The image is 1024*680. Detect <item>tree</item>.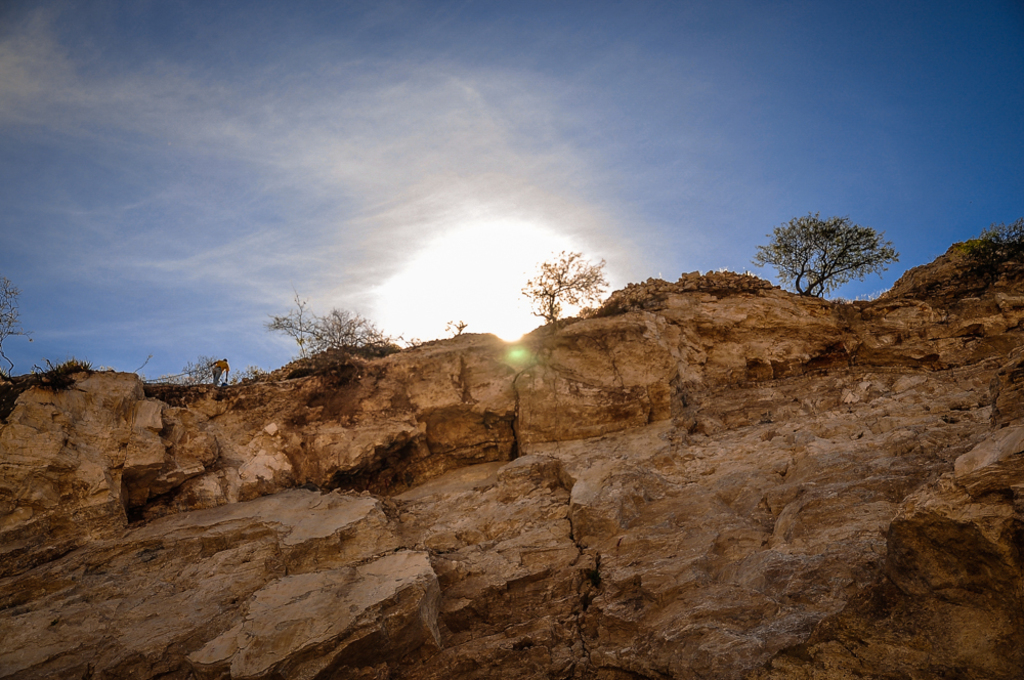
Detection: (left=521, top=249, right=621, bottom=323).
